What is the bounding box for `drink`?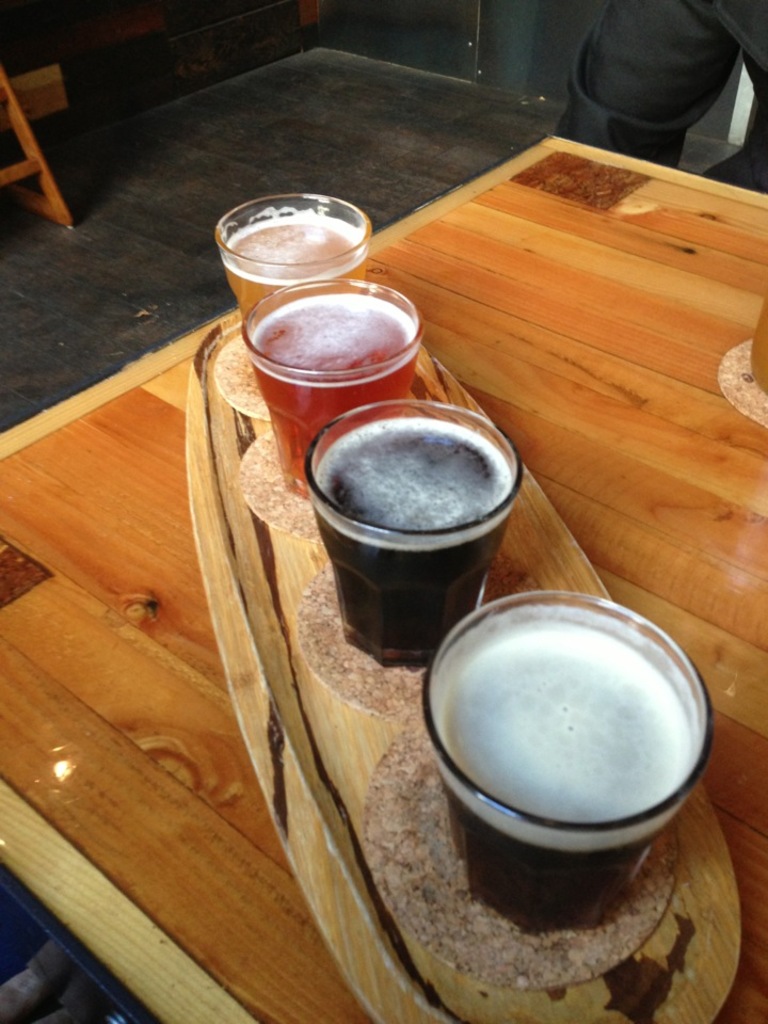
(x1=315, y1=394, x2=532, y2=706).
